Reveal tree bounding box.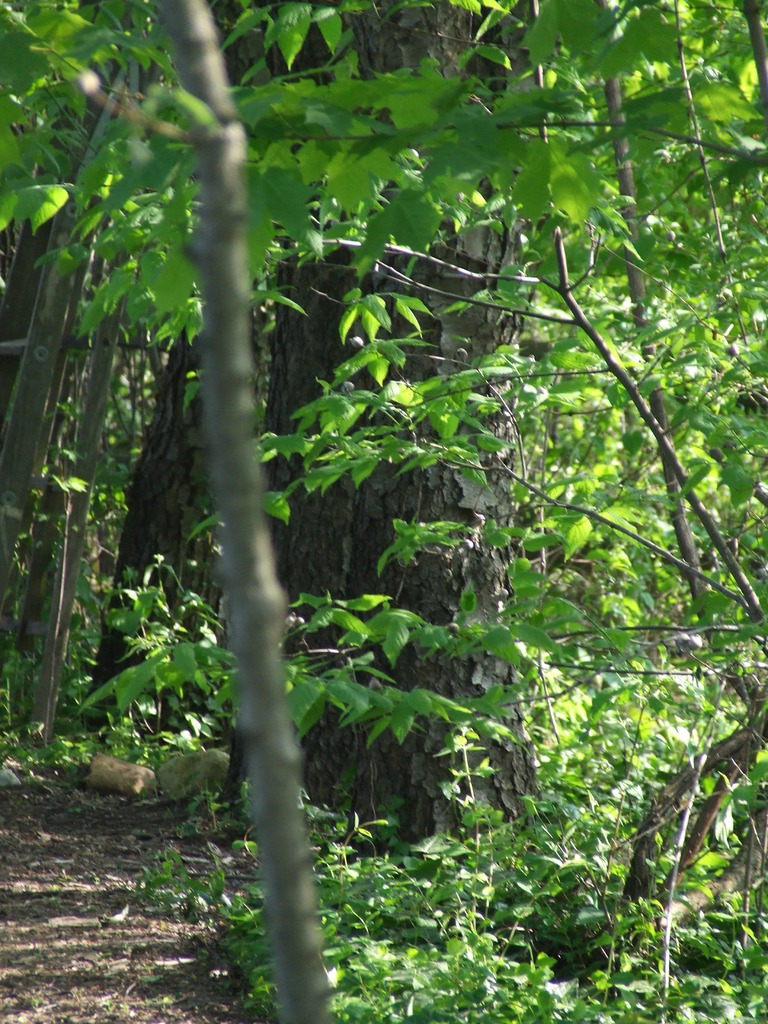
Revealed: select_region(0, 0, 545, 855).
